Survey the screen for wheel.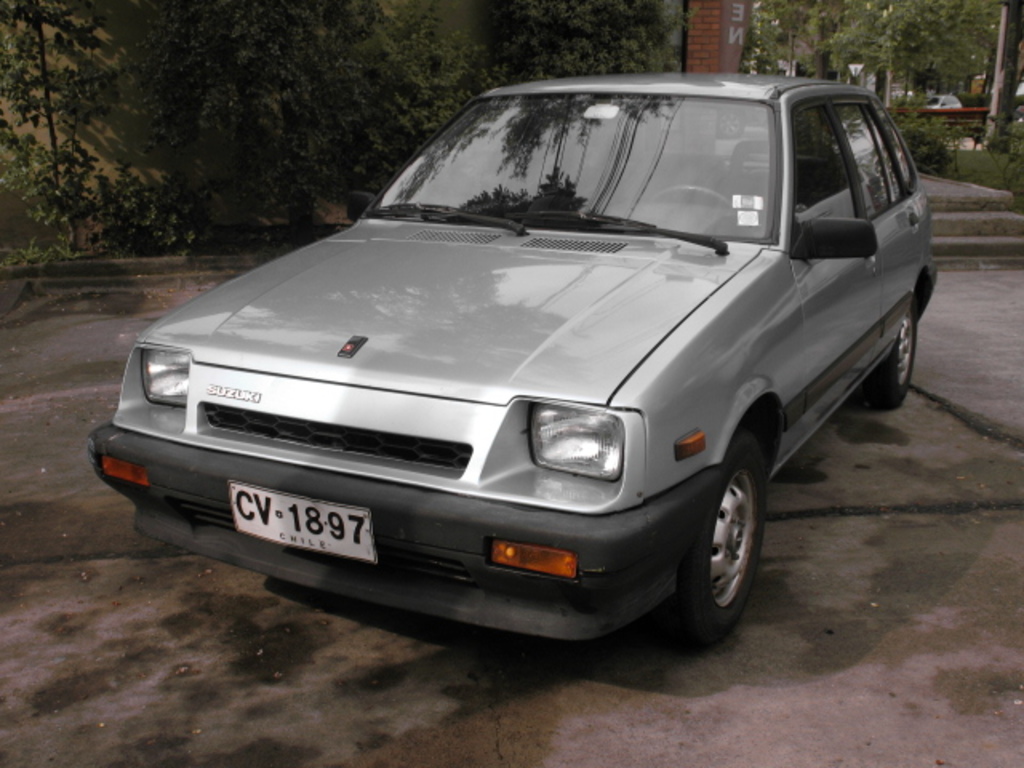
Survey found: <bbox>662, 446, 776, 642</bbox>.
